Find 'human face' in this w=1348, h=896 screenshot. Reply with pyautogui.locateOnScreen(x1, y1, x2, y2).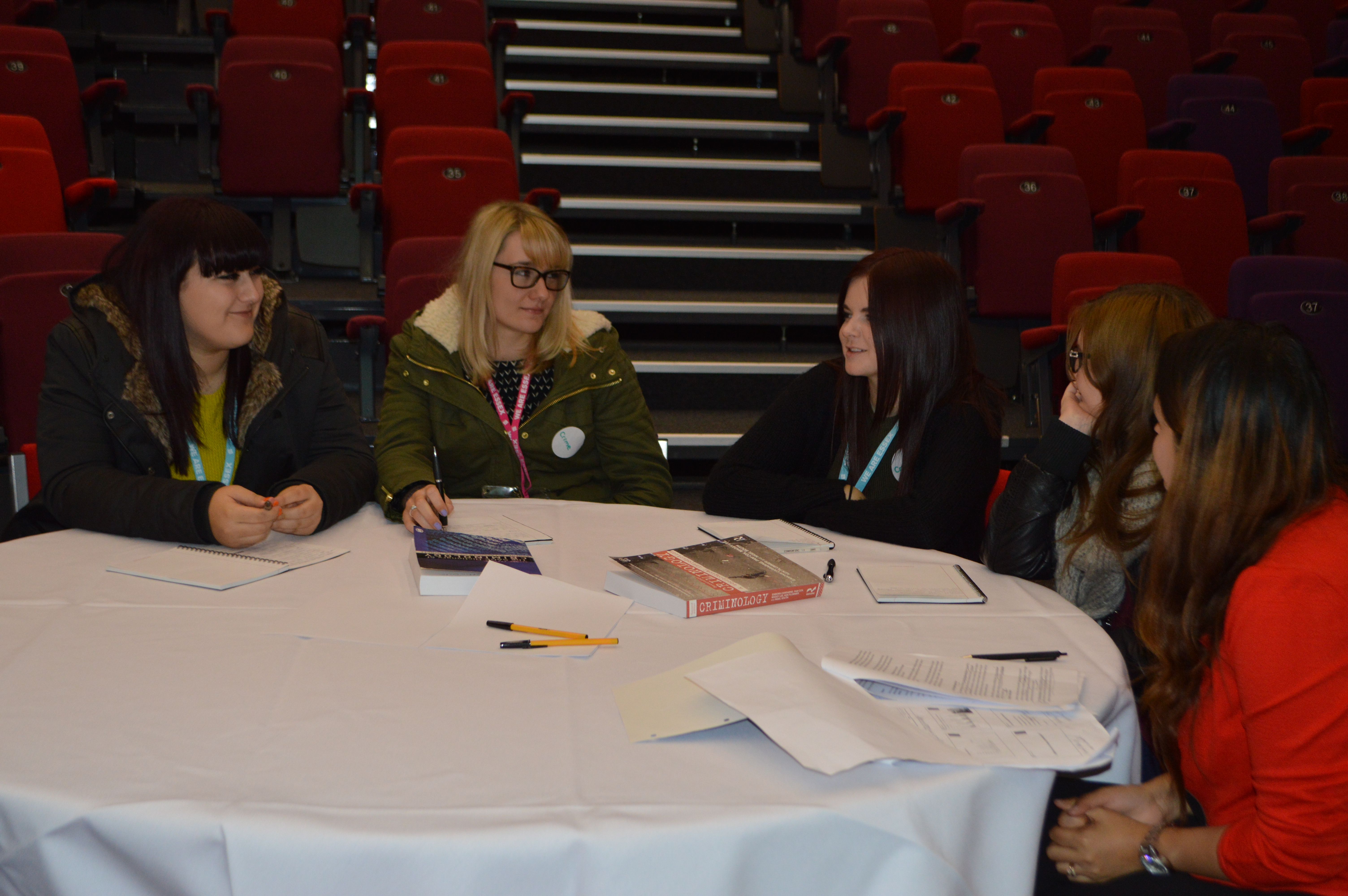
pyautogui.locateOnScreen(109, 54, 125, 75).
